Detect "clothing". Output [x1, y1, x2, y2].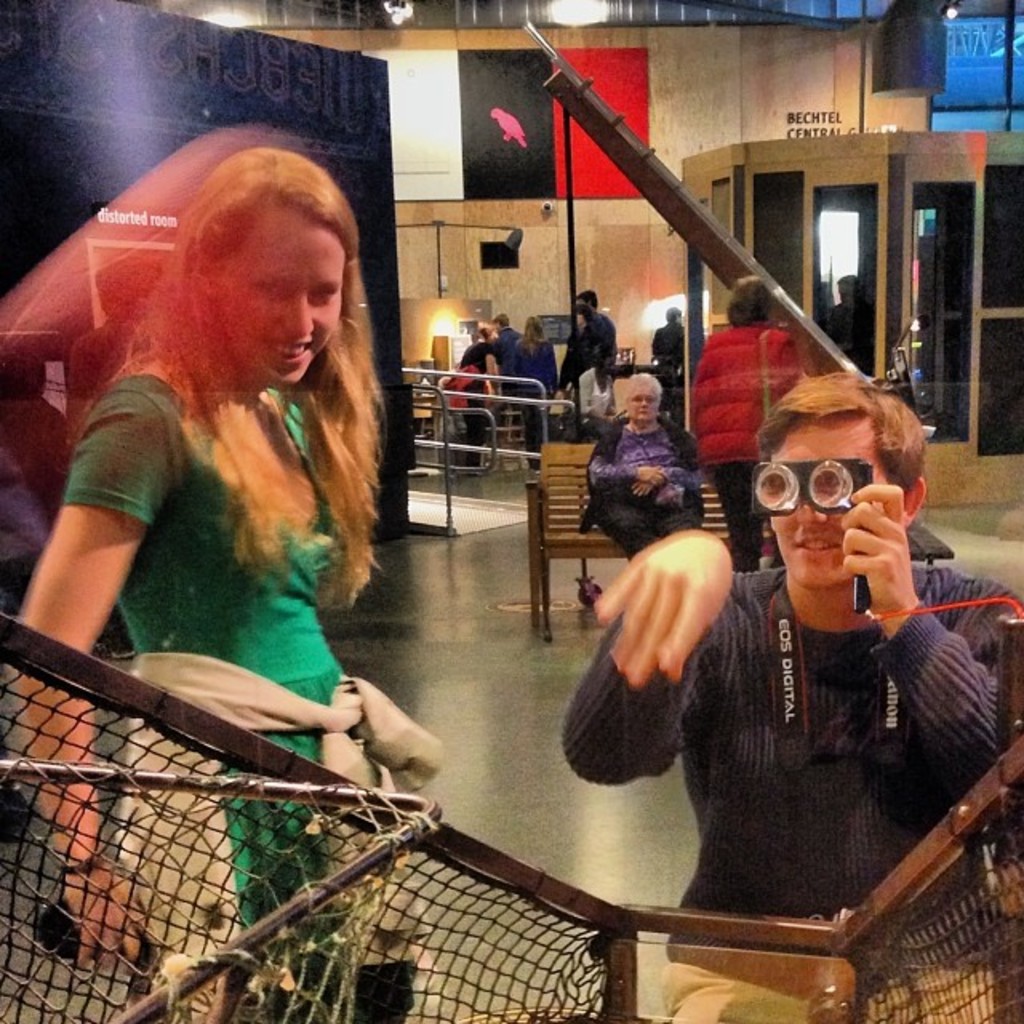
[566, 314, 613, 405].
